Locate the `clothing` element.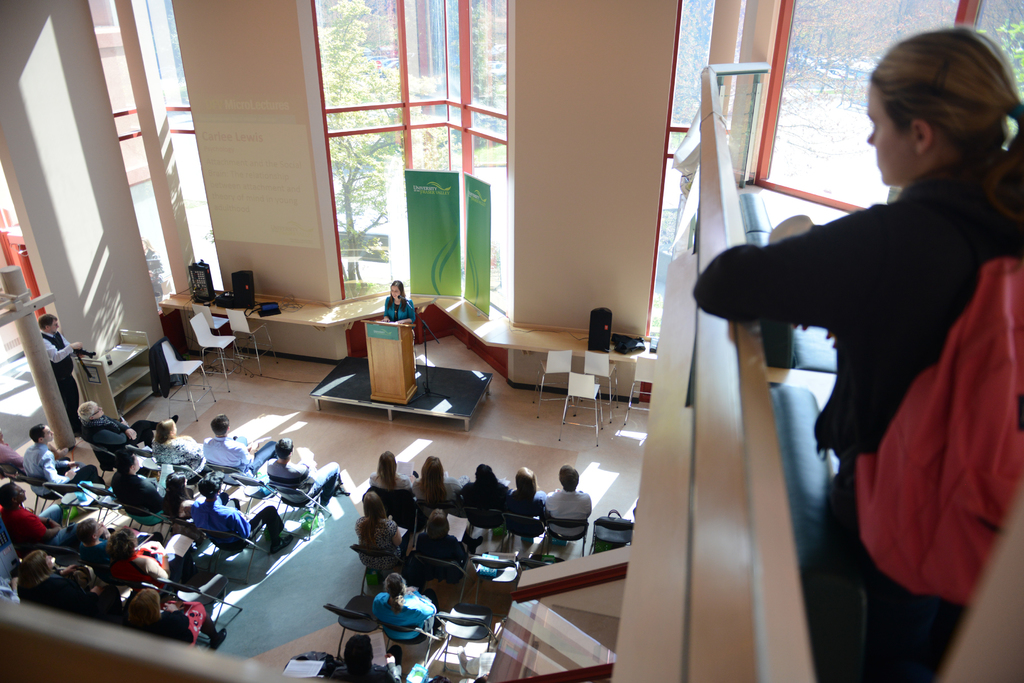
Element bbox: 712, 113, 1007, 533.
